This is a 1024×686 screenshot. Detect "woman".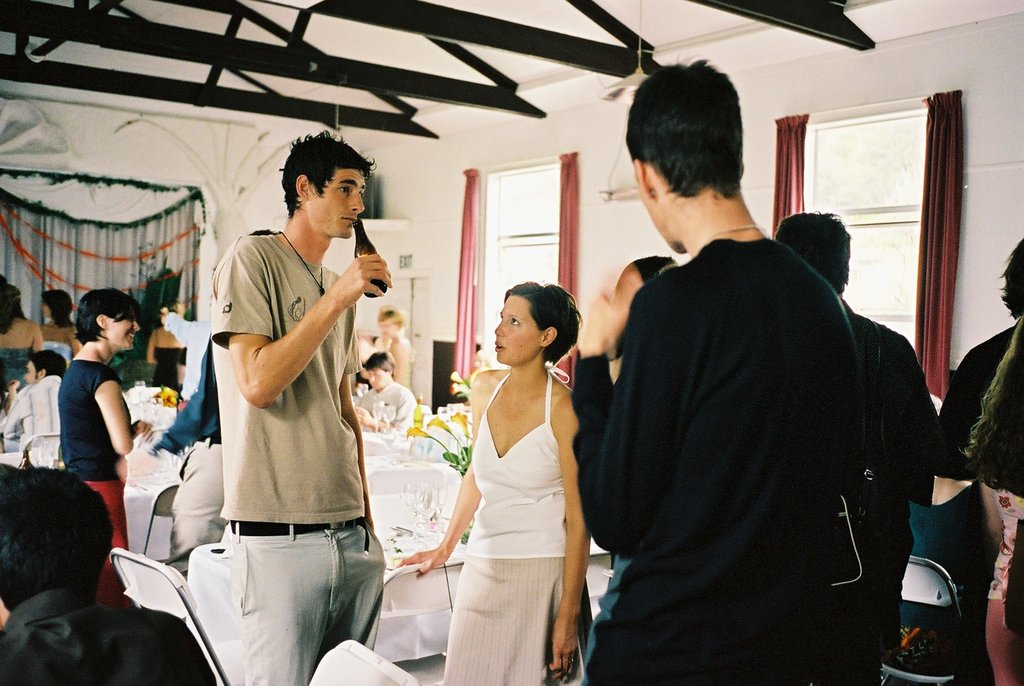
{"x1": 58, "y1": 285, "x2": 155, "y2": 607}.
